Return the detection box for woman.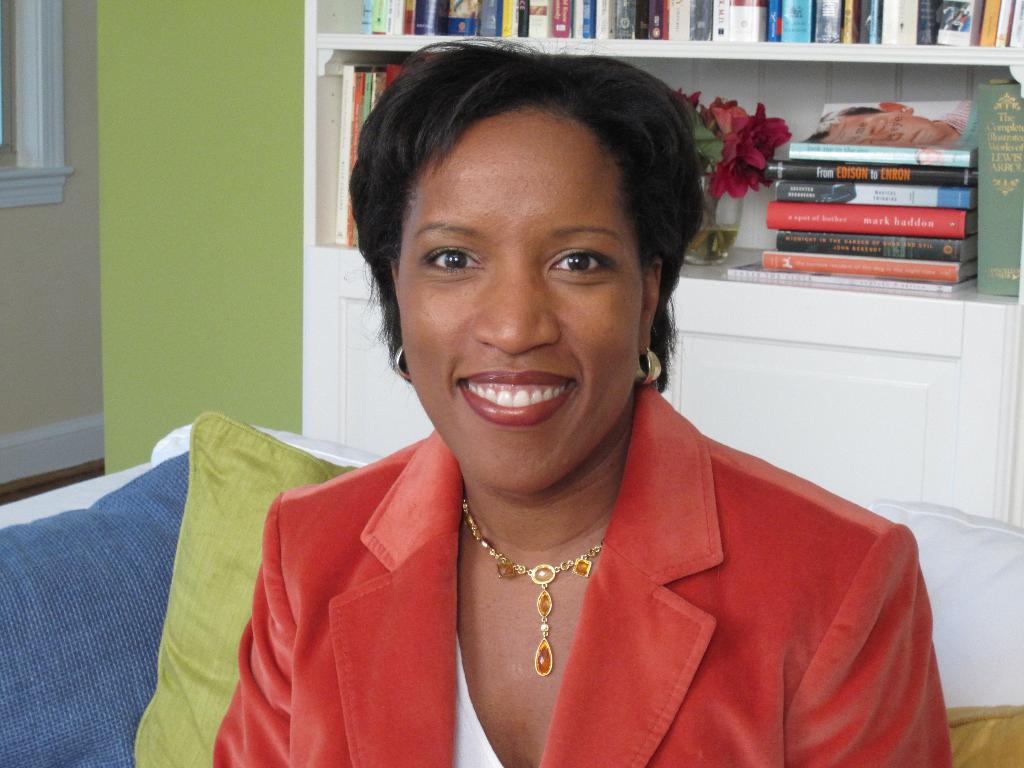
select_region(187, 65, 926, 749).
